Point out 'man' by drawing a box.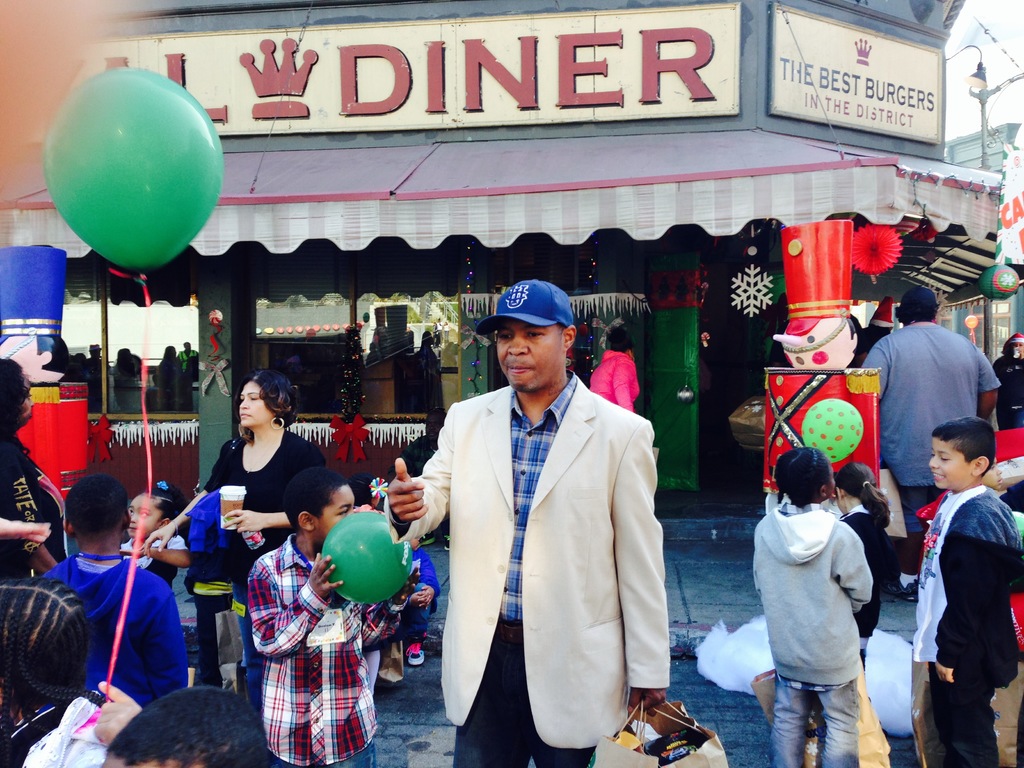
select_region(378, 276, 670, 767).
